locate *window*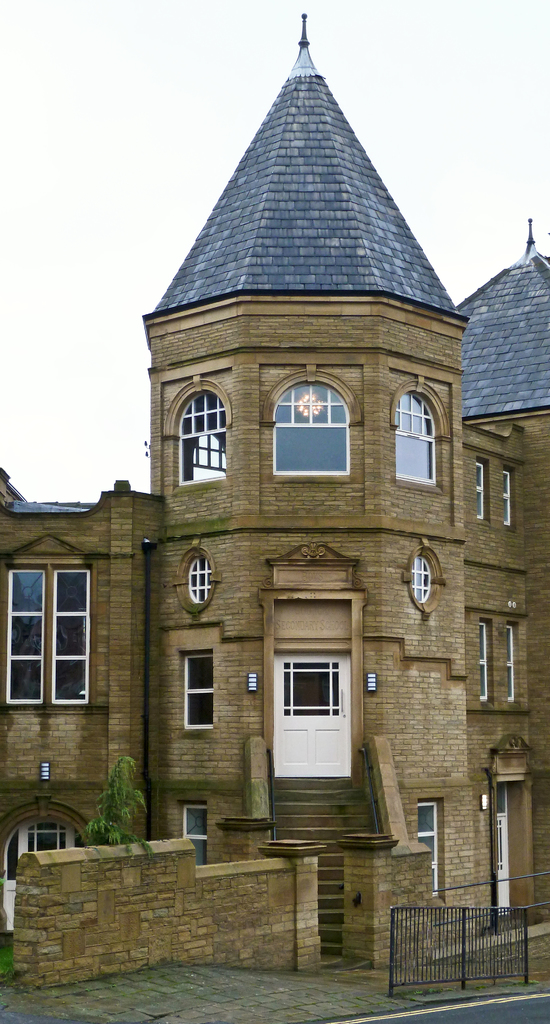
[178,804,207,868]
